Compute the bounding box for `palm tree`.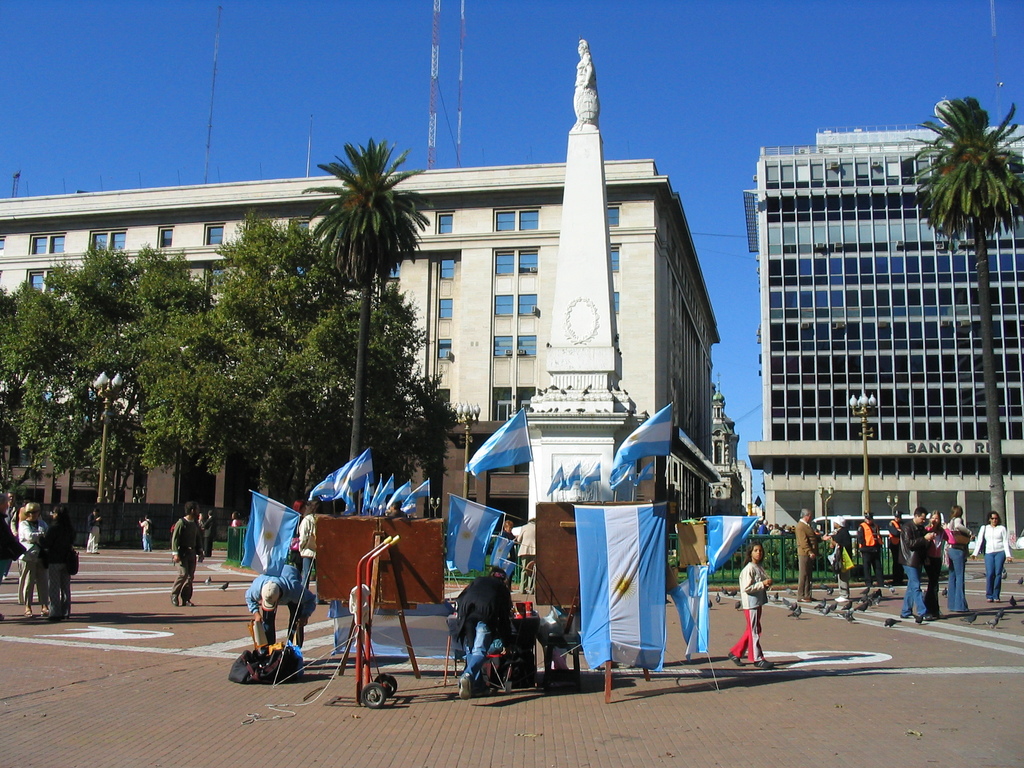
<bbox>303, 150, 418, 481</bbox>.
